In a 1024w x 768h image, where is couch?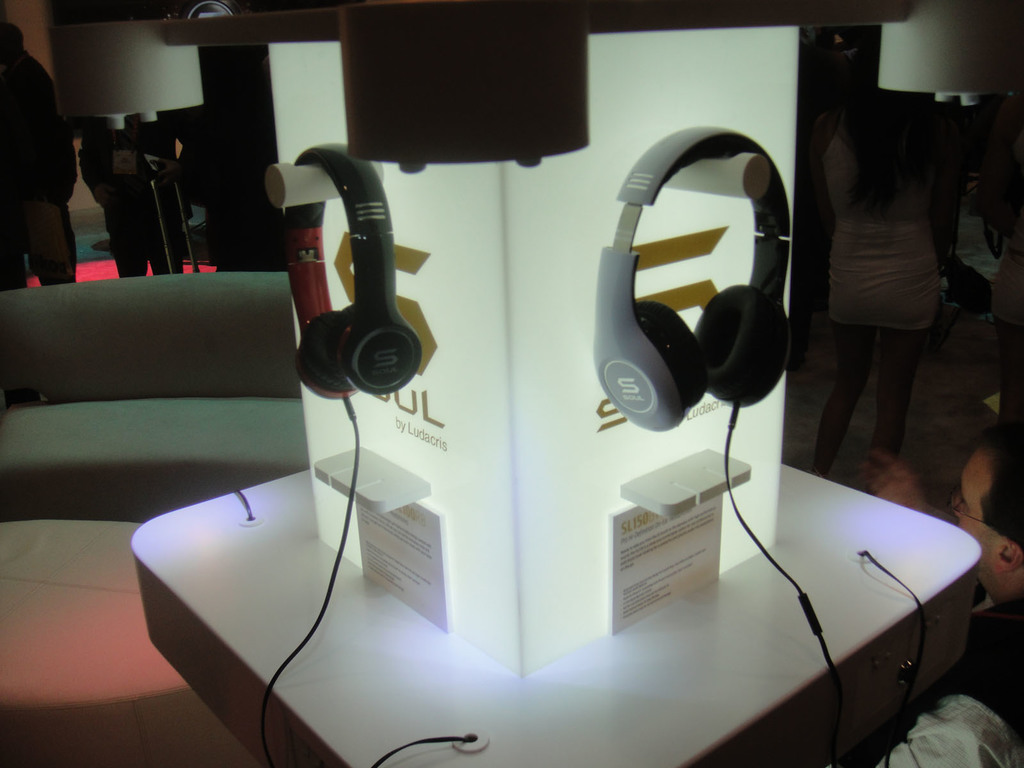
crop(0, 229, 318, 584).
